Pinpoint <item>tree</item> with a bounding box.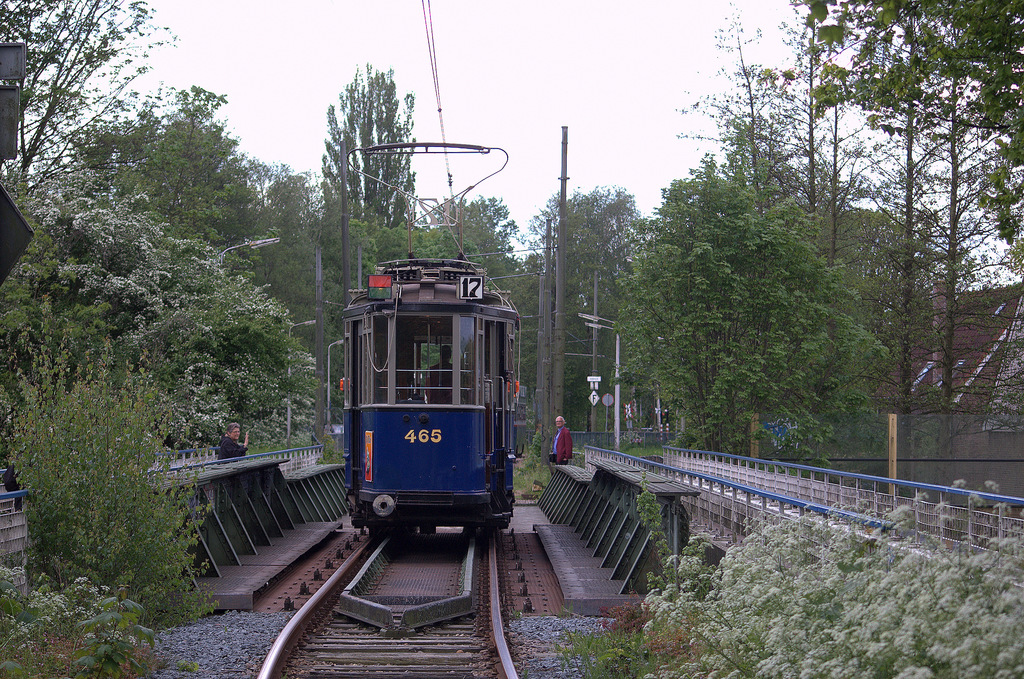
rect(897, 72, 1023, 502).
